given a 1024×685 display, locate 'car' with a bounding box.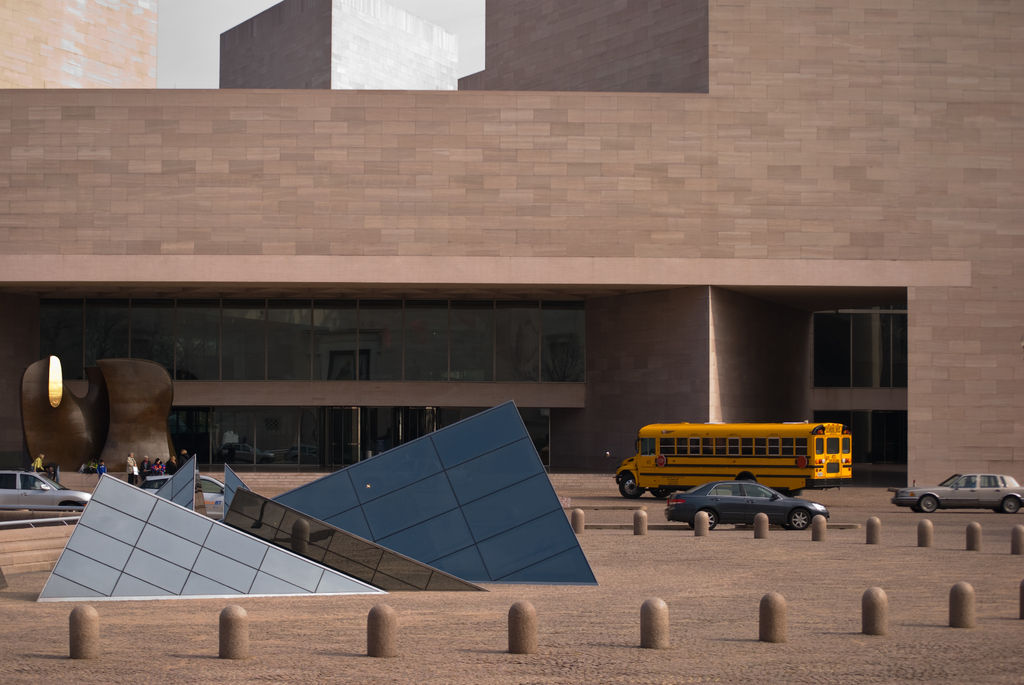
Located: box=[0, 469, 94, 529].
